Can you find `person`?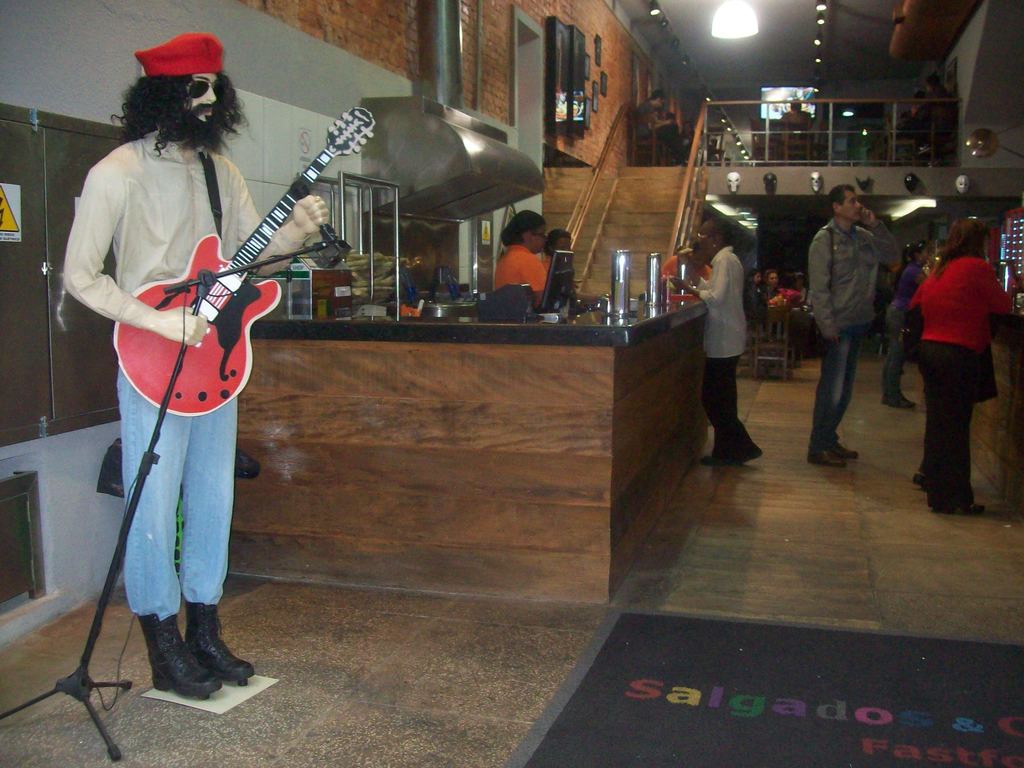
Yes, bounding box: l=56, t=42, r=326, b=700.
